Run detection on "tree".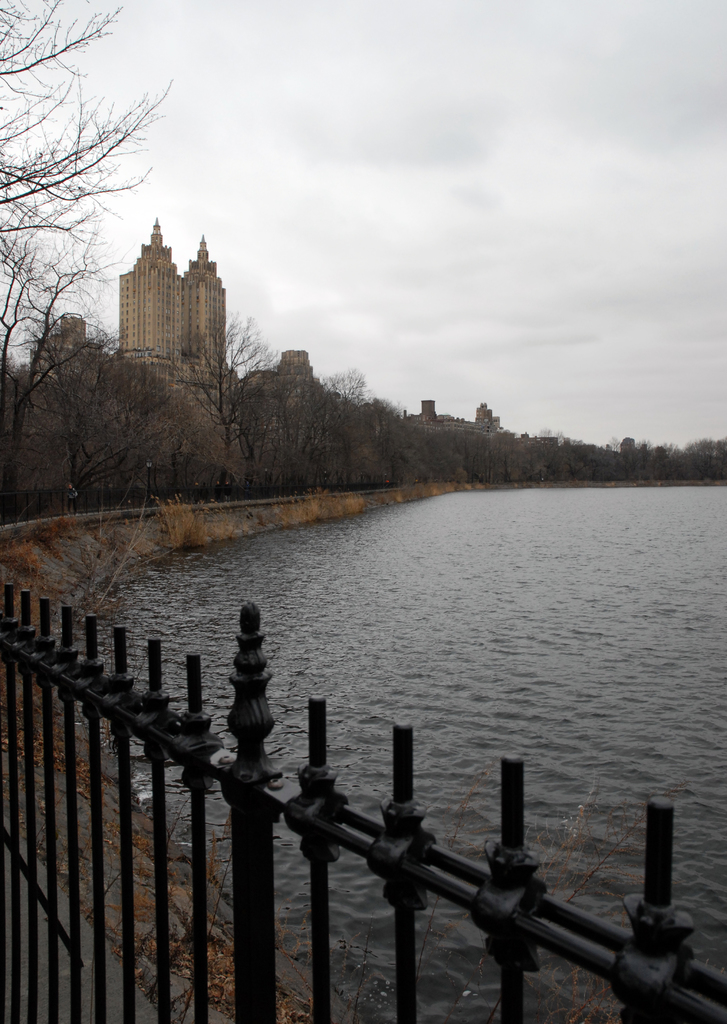
Result: [left=0, top=0, right=172, bottom=415].
